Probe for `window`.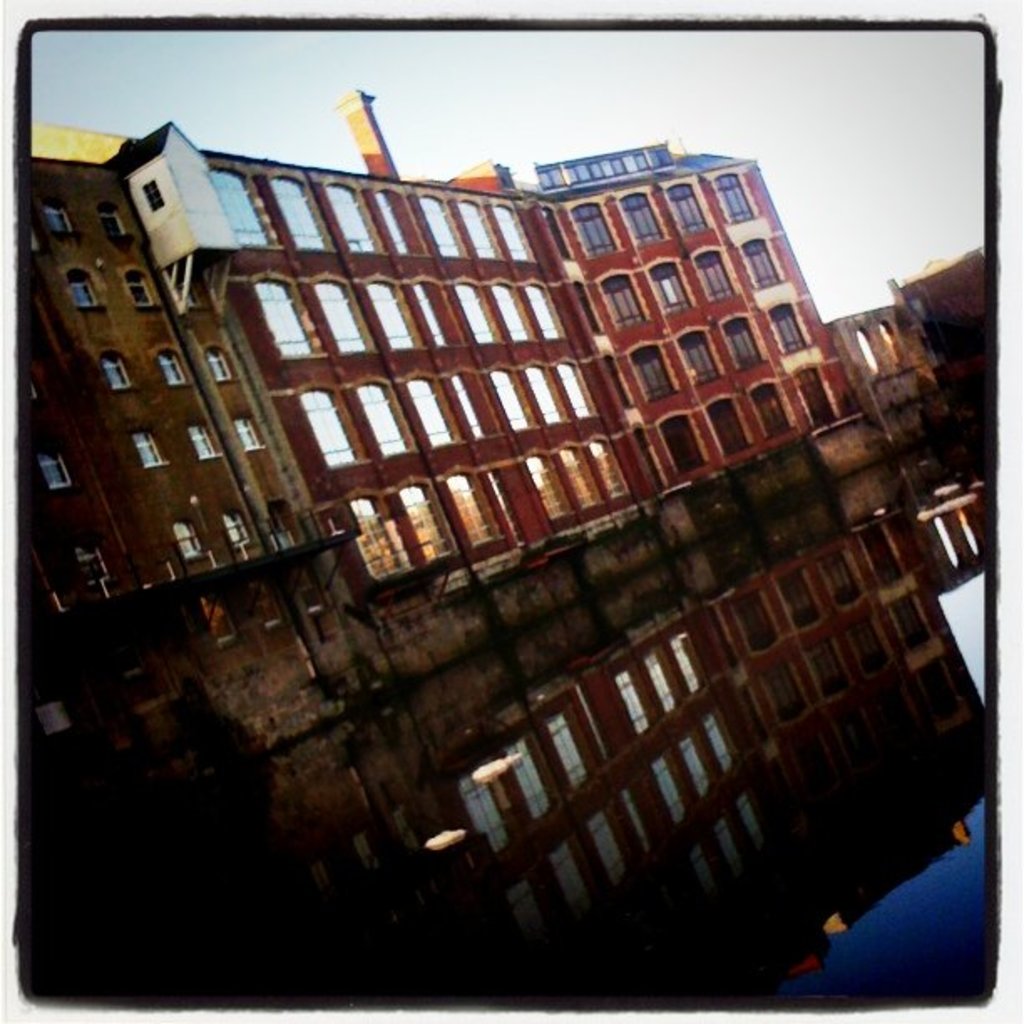
Probe result: {"left": 724, "top": 320, "right": 761, "bottom": 366}.
